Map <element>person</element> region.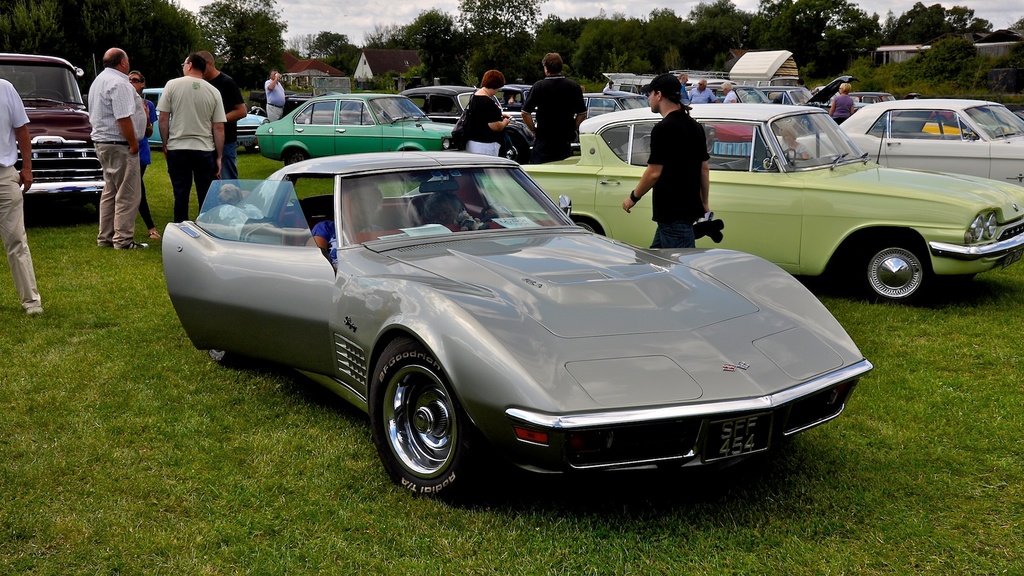
Mapped to [x1=267, y1=72, x2=285, y2=120].
